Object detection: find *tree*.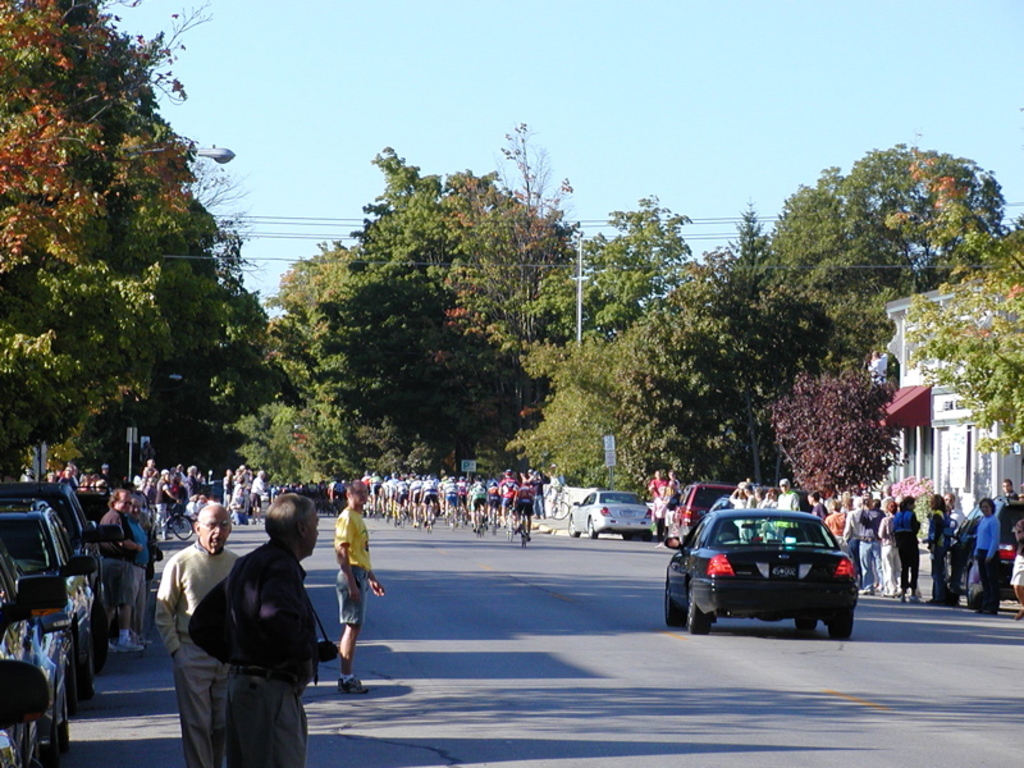
[609,210,850,493].
